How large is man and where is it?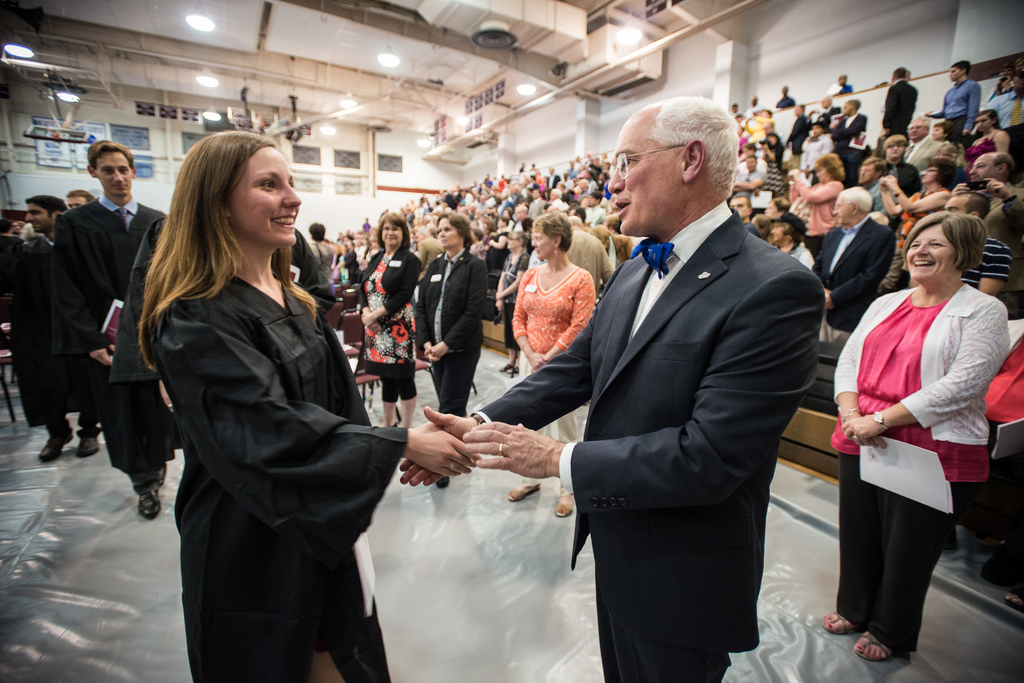
Bounding box: 0 214 34 321.
